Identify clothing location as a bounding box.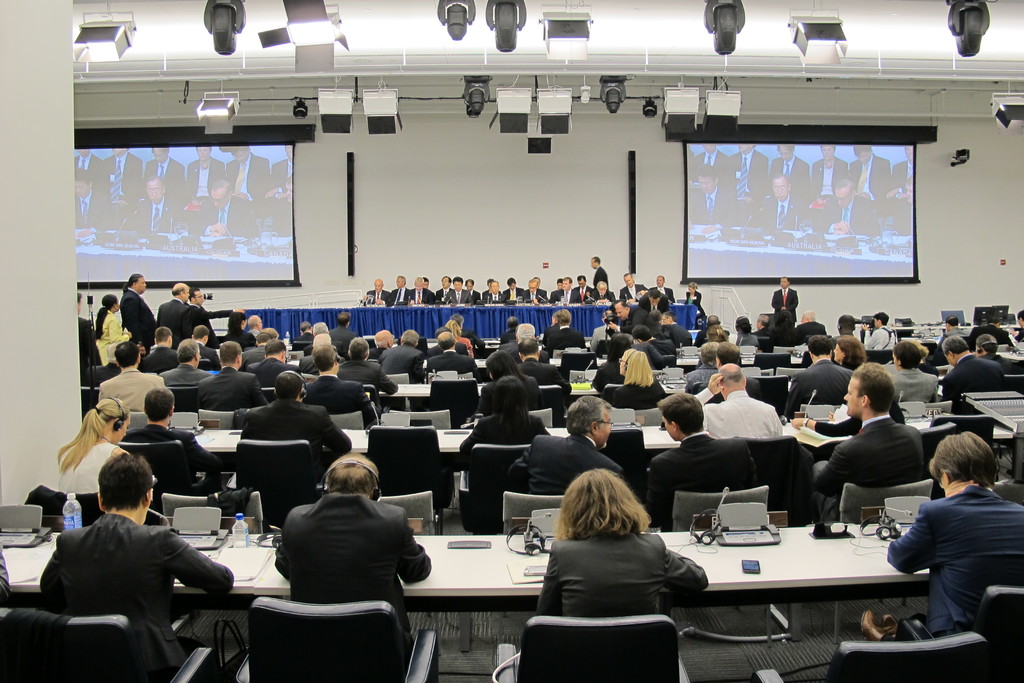
(77, 294, 243, 365).
